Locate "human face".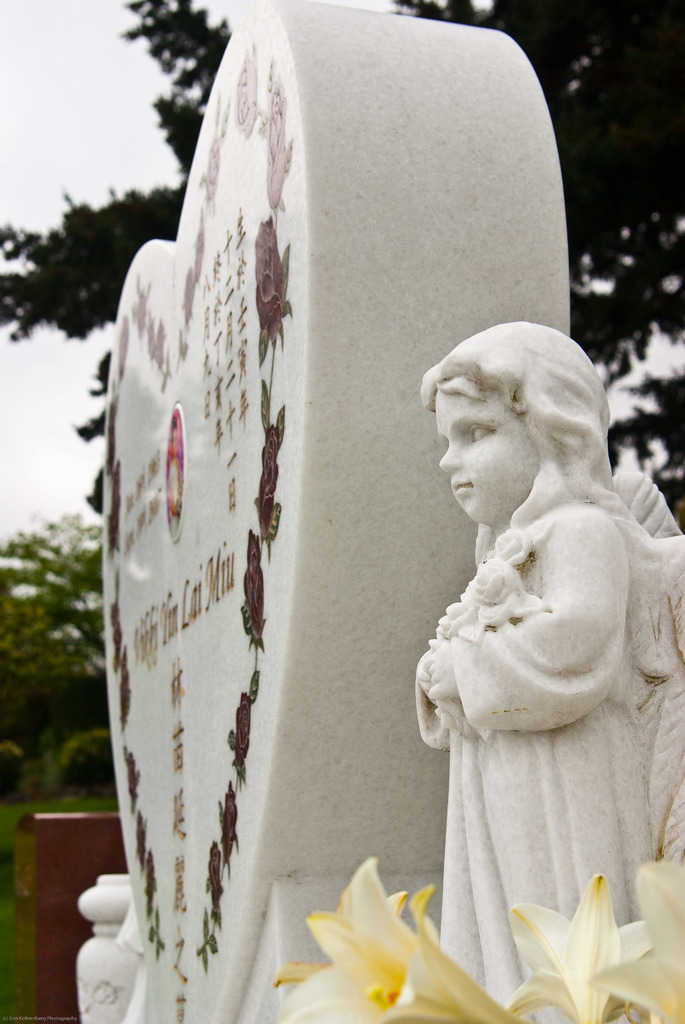
Bounding box: [x1=436, y1=385, x2=546, y2=529].
